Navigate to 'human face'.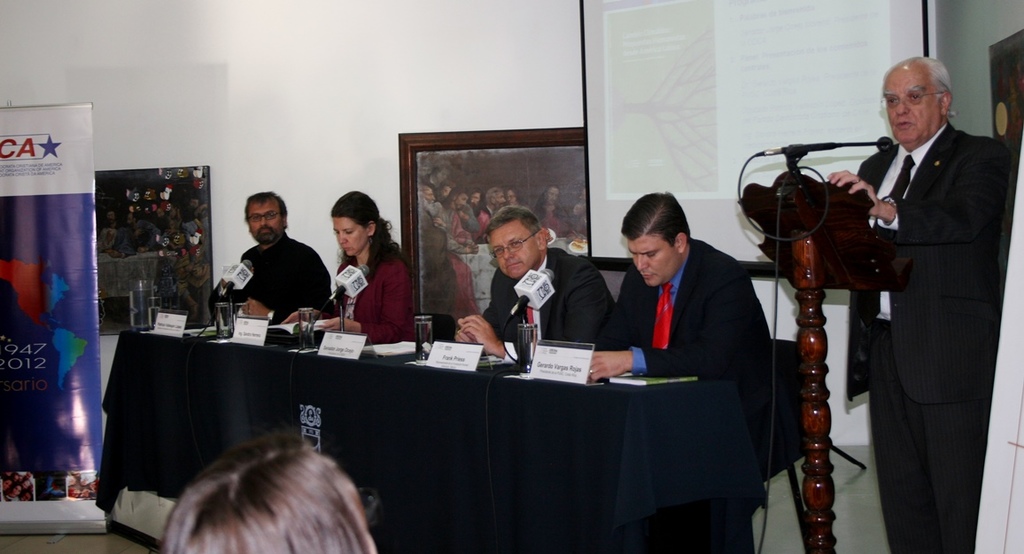
Navigation target: bbox(334, 218, 366, 252).
